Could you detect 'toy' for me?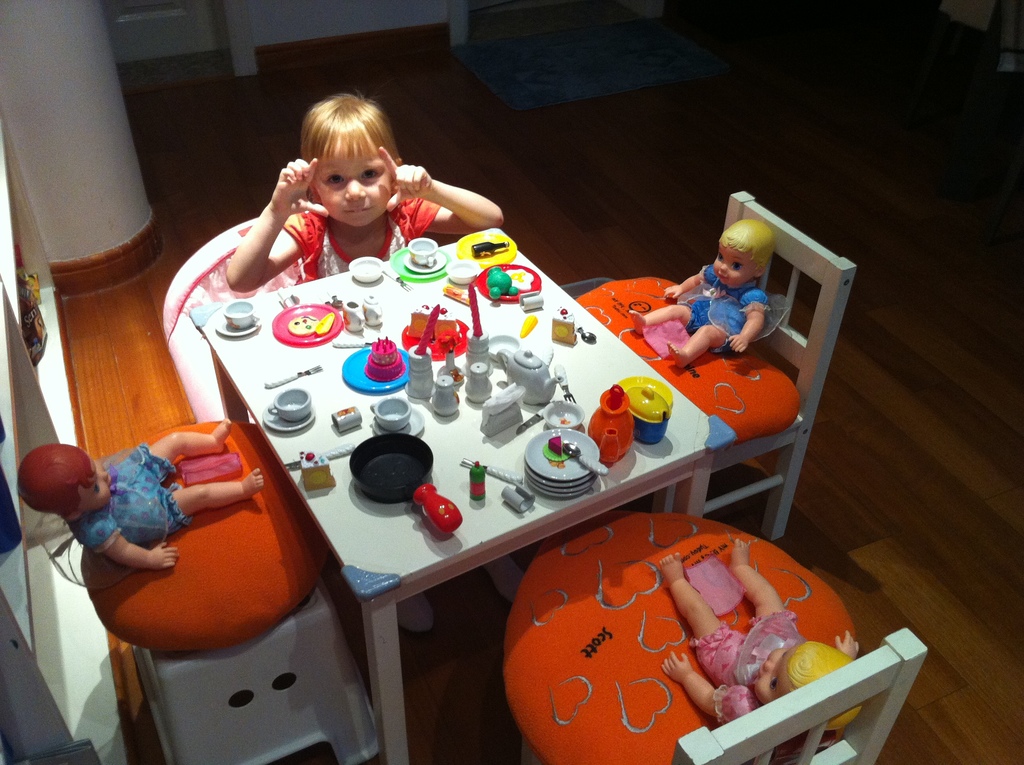
Detection result: 359, 291, 389, 329.
